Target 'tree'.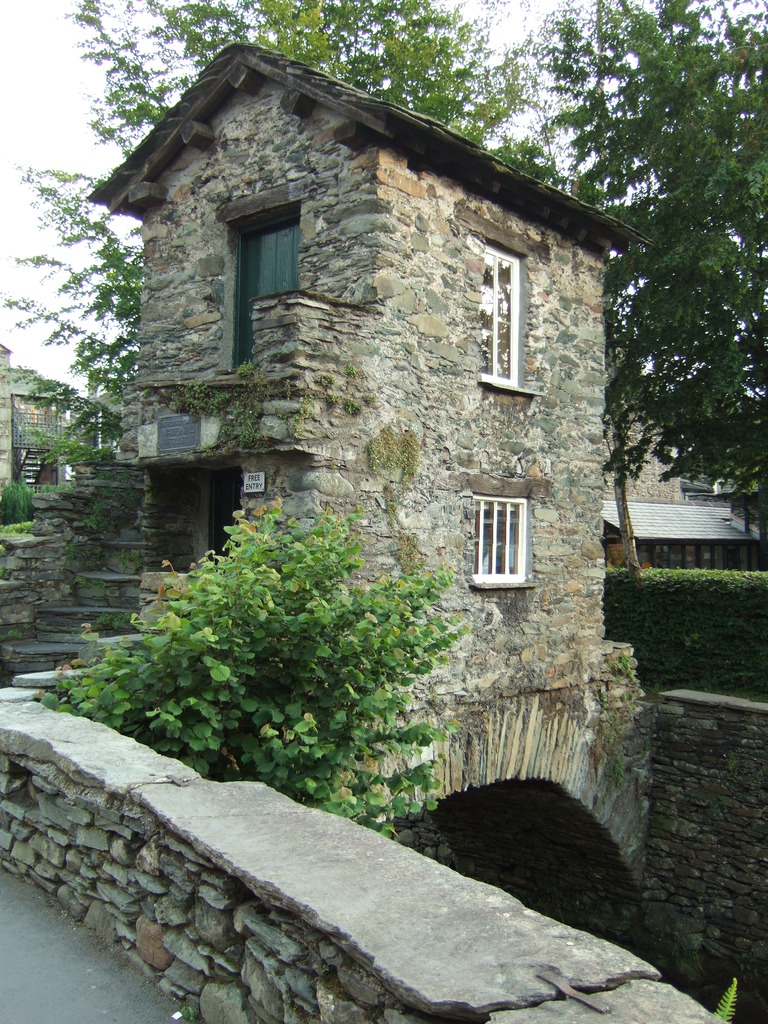
Target region: 0:0:579:480.
